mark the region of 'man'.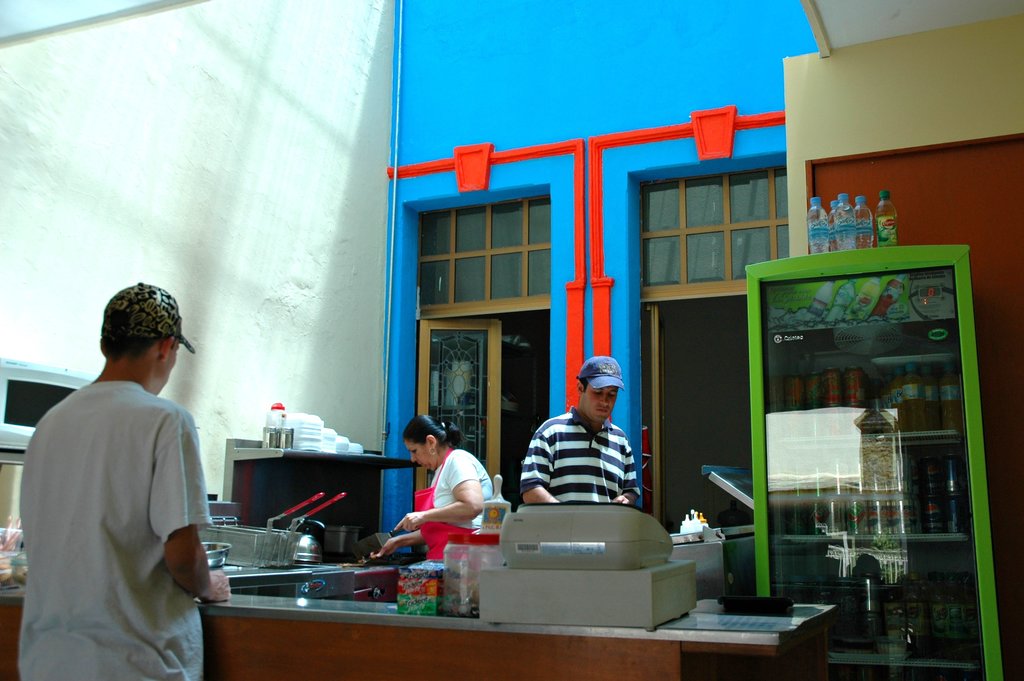
Region: bbox=(515, 349, 649, 506).
